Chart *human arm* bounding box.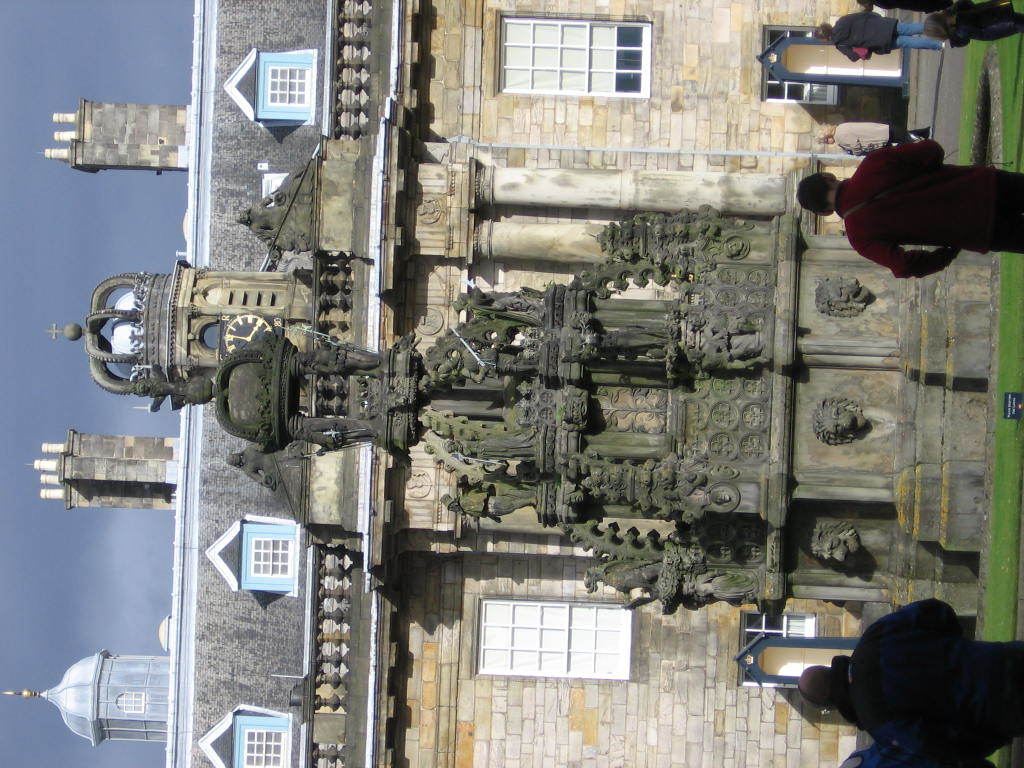
Charted: [x1=851, y1=247, x2=967, y2=280].
